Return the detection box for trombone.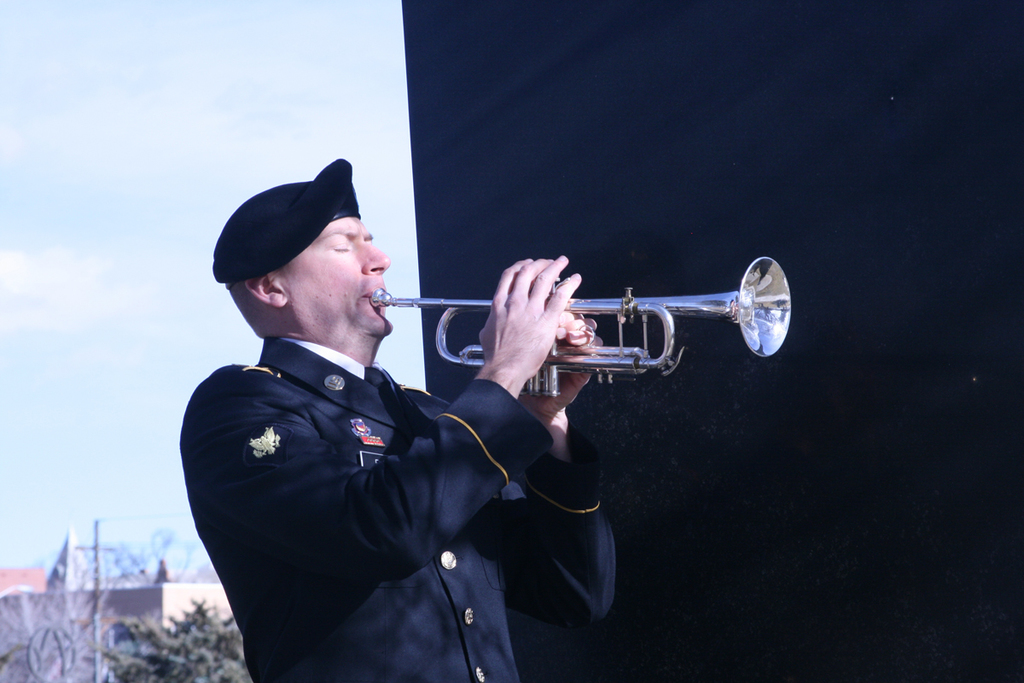
rect(369, 254, 795, 392).
